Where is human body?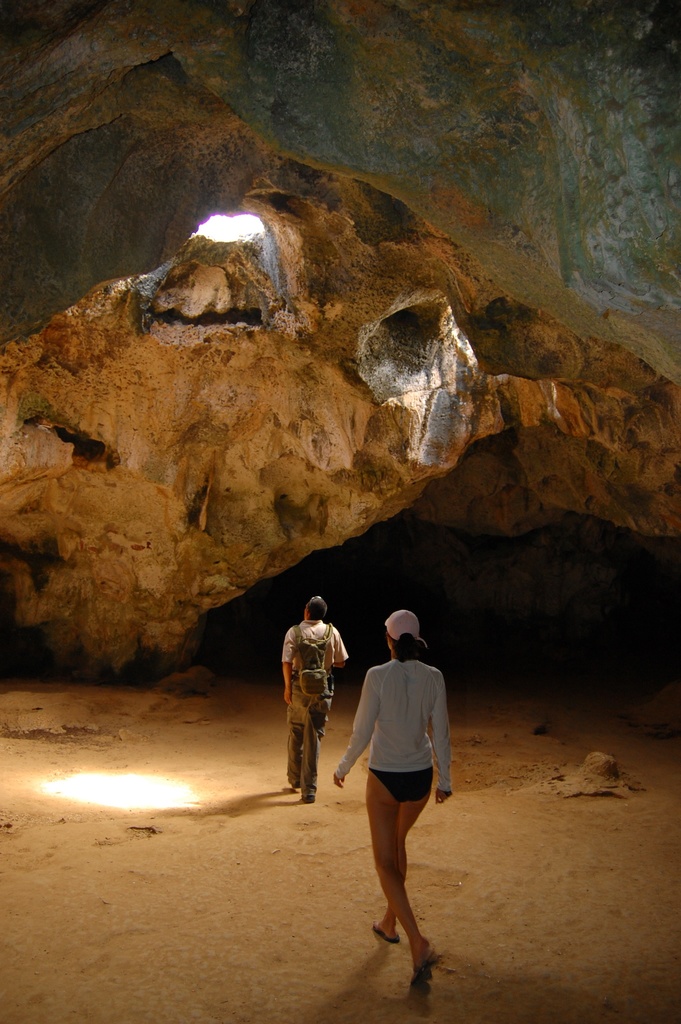
BBox(348, 616, 455, 968).
